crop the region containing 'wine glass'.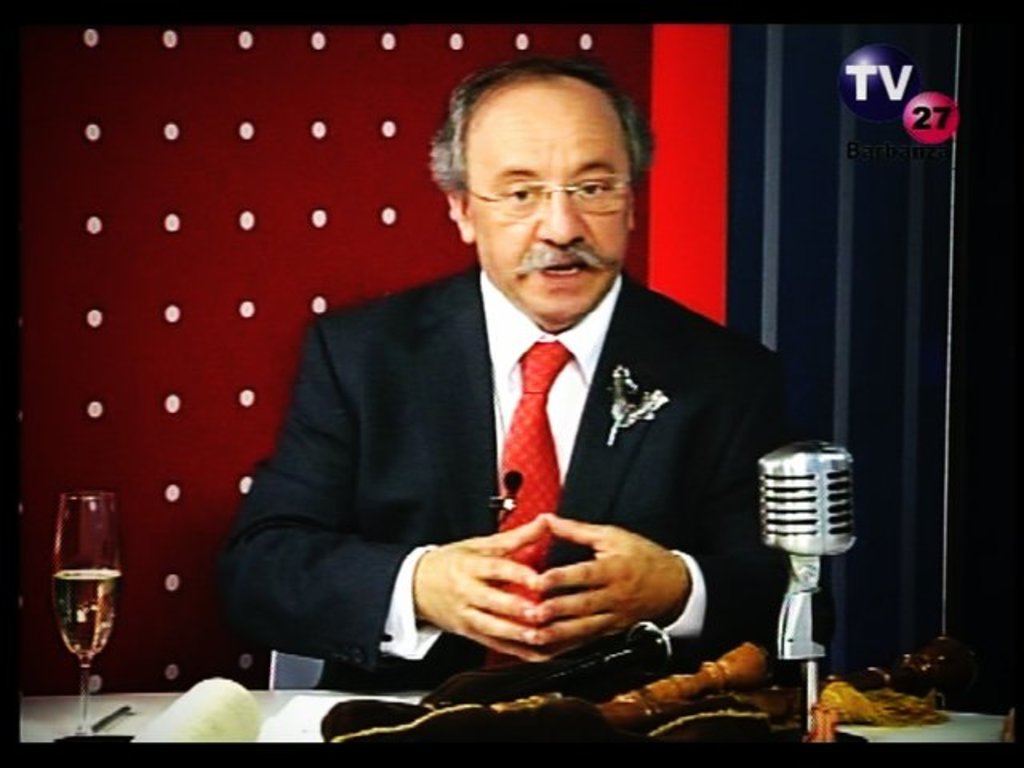
Crop region: BBox(54, 494, 126, 731).
